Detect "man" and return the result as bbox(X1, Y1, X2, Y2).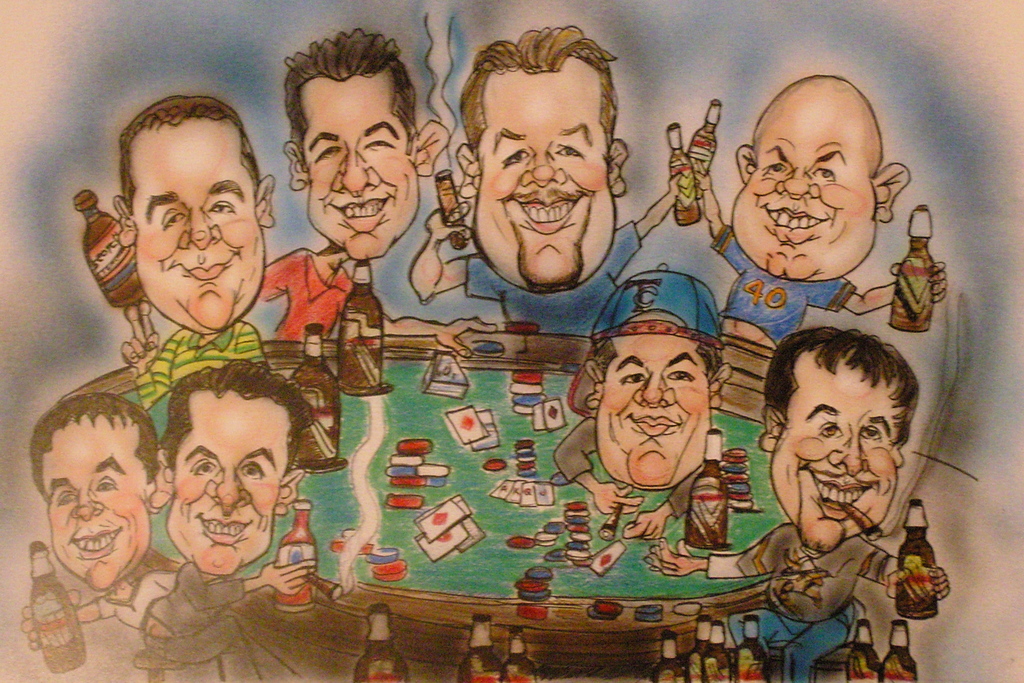
bbox(554, 261, 742, 537).
